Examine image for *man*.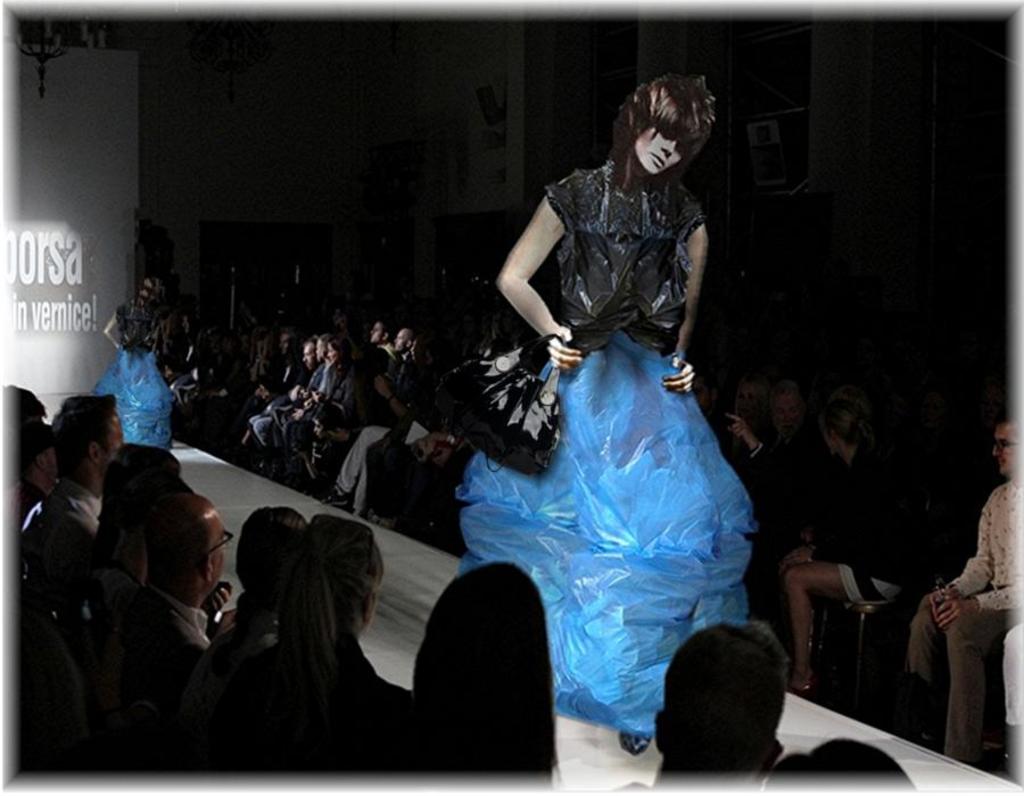
Examination result: 13/387/137/613.
